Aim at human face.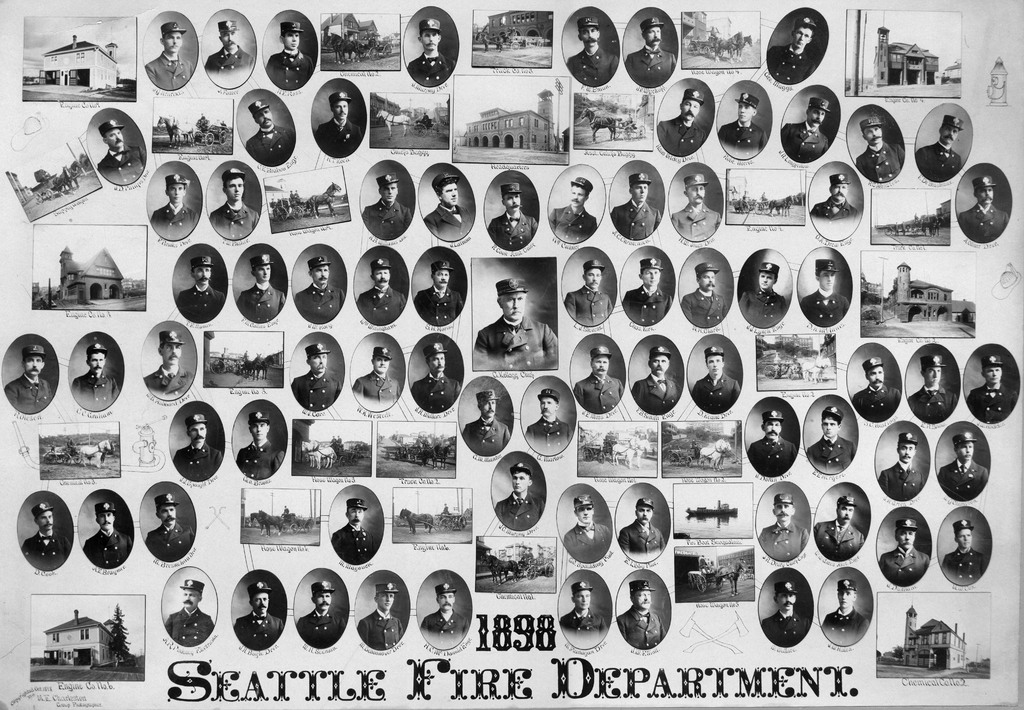
Aimed at 181 587 198 607.
